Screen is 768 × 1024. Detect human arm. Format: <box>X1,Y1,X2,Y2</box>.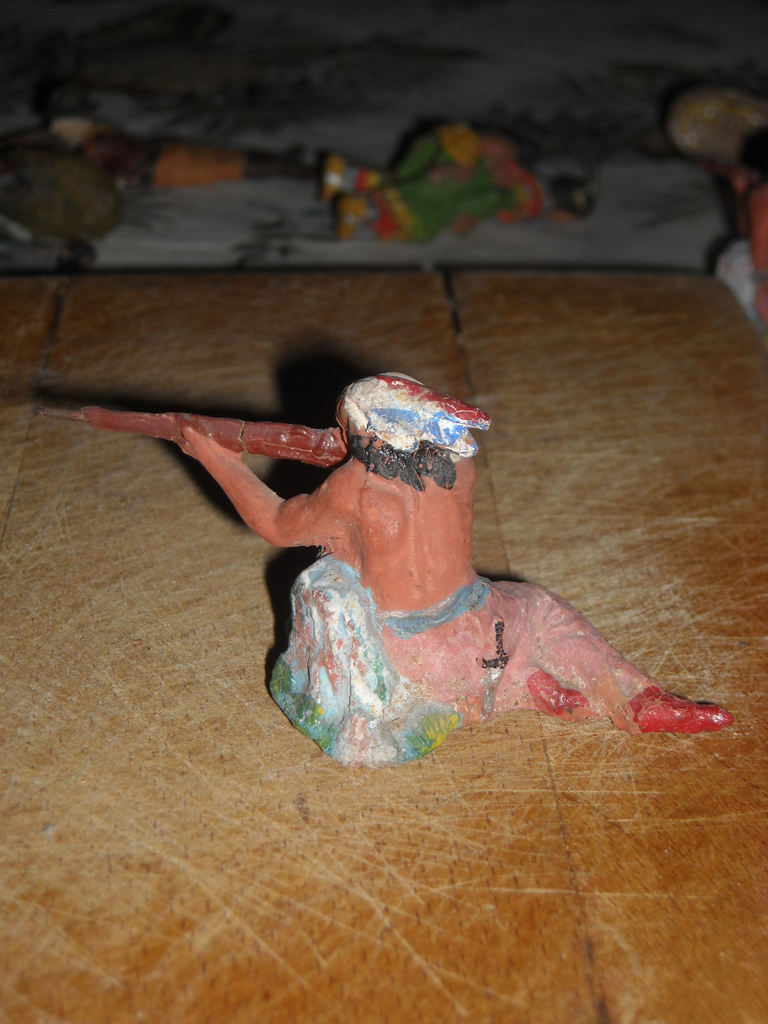
<box>175,429,345,545</box>.
